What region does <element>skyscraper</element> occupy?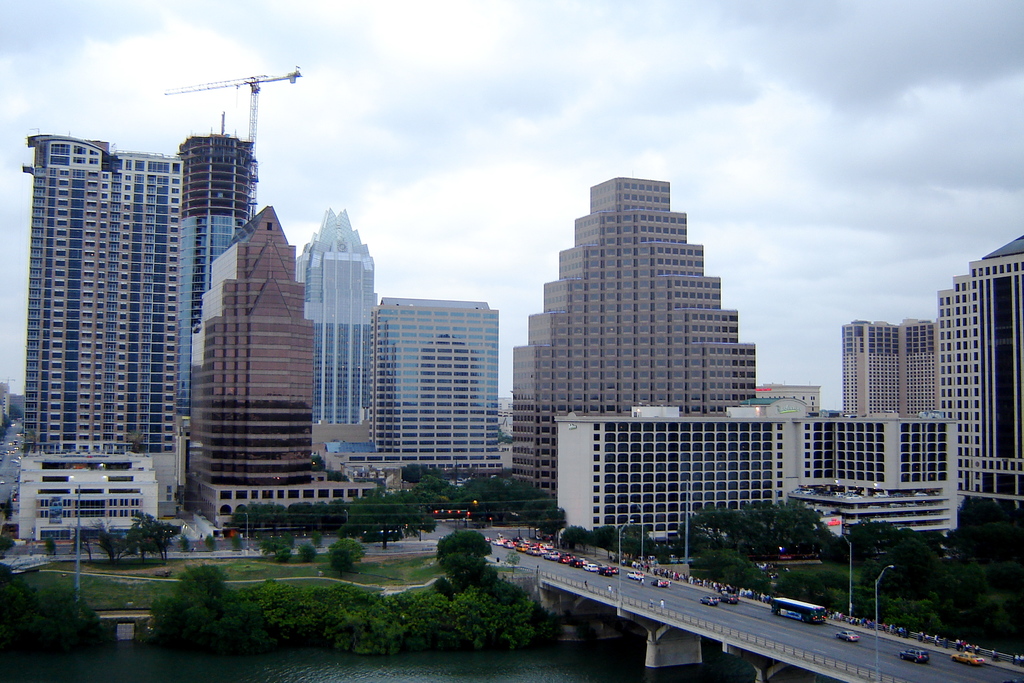
locate(168, 104, 263, 401).
